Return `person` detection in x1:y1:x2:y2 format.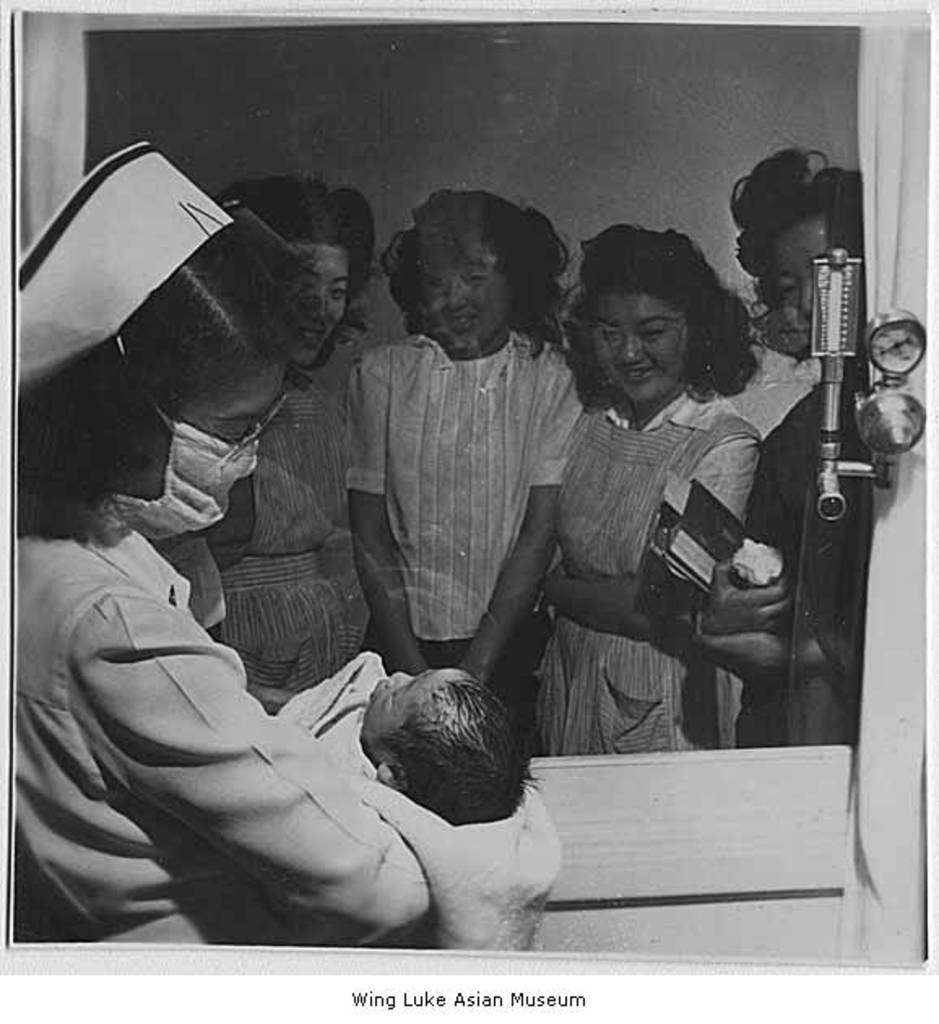
531:231:760:746.
